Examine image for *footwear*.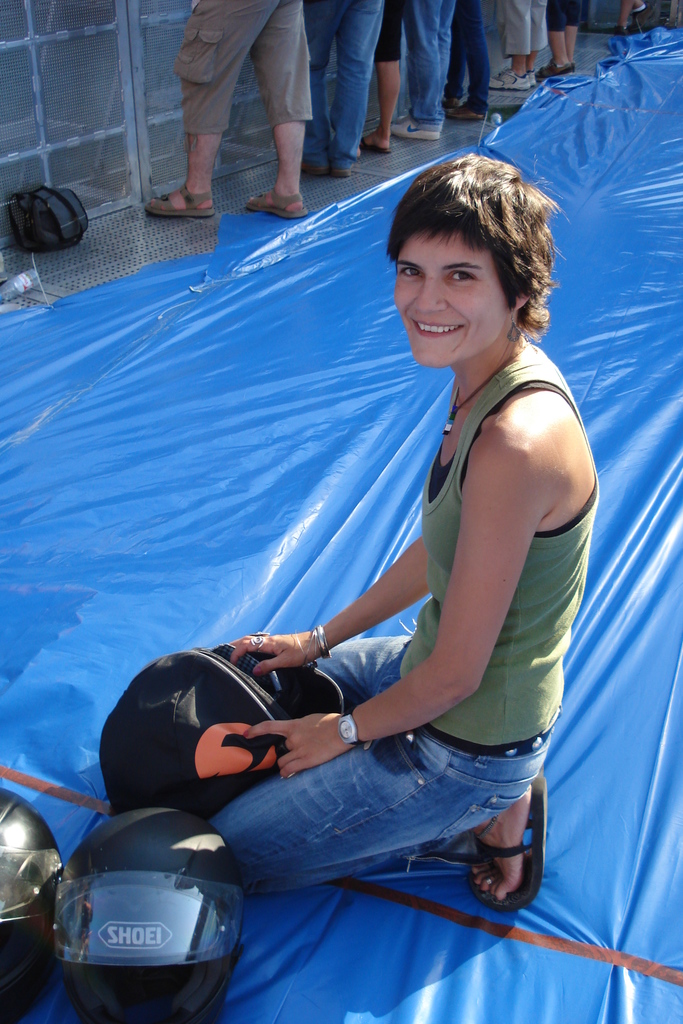
Examination result: bbox=[389, 116, 438, 141].
